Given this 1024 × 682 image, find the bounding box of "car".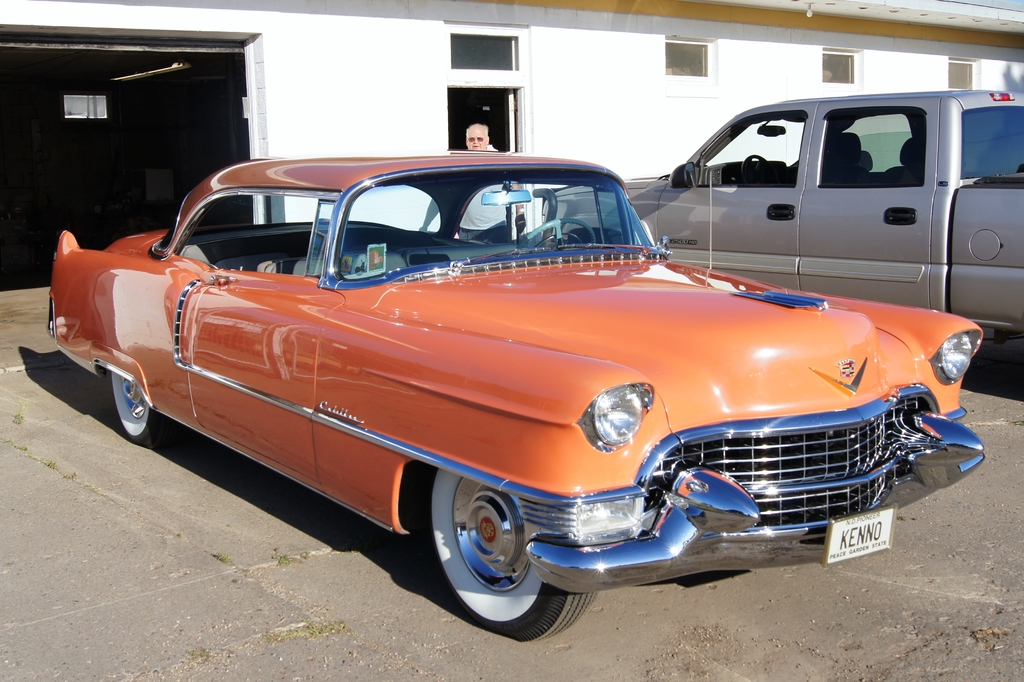
bbox=(56, 160, 977, 628).
